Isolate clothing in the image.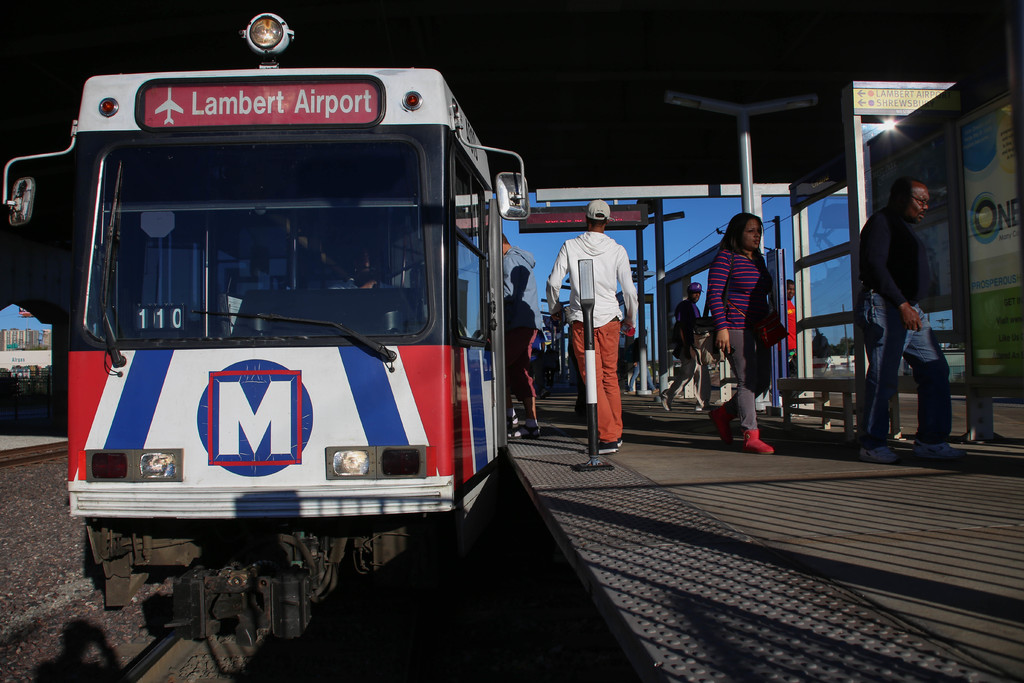
Isolated region: [x1=702, y1=243, x2=774, y2=436].
